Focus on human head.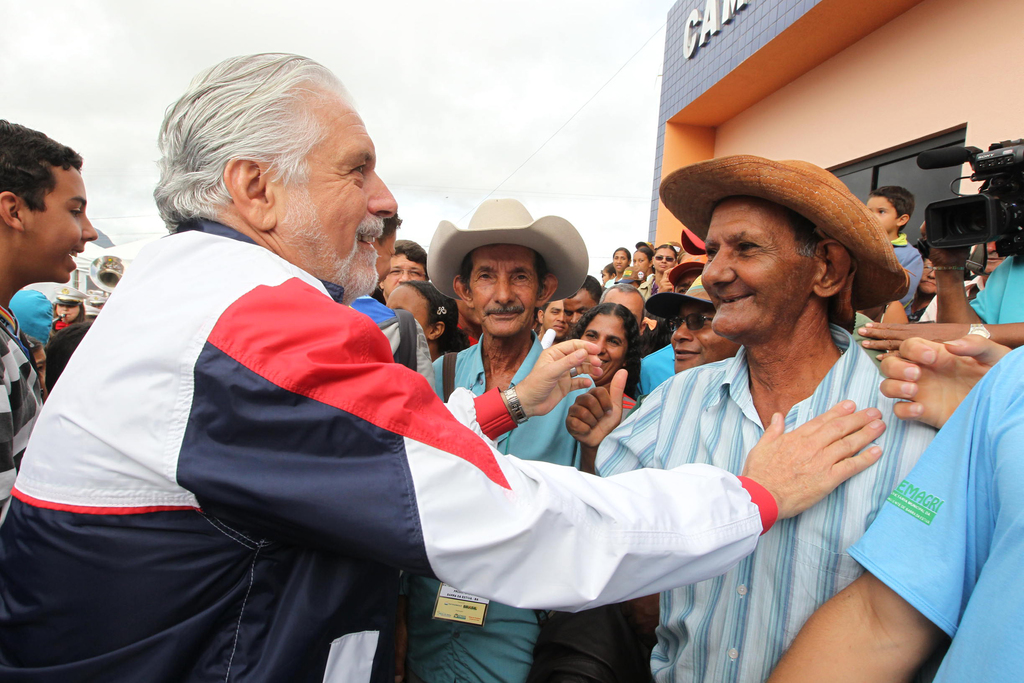
Focused at pyautogui.locateOnScreen(143, 53, 391, 272).
